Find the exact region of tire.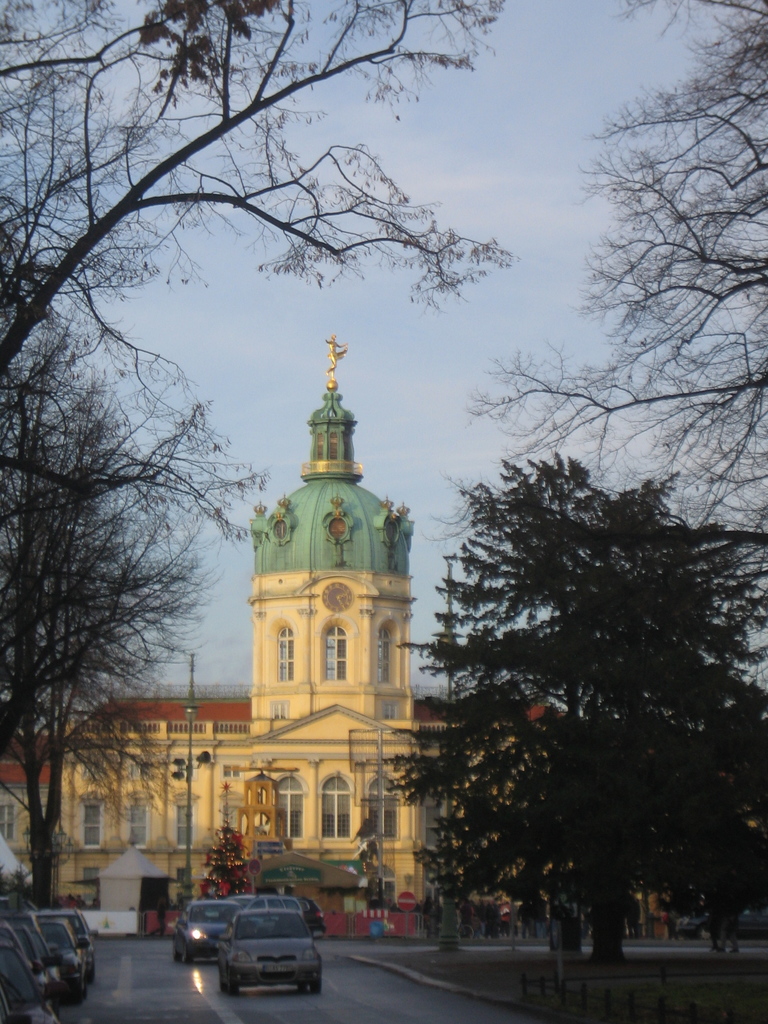
Exact region: [183, 953, 193, 967].
